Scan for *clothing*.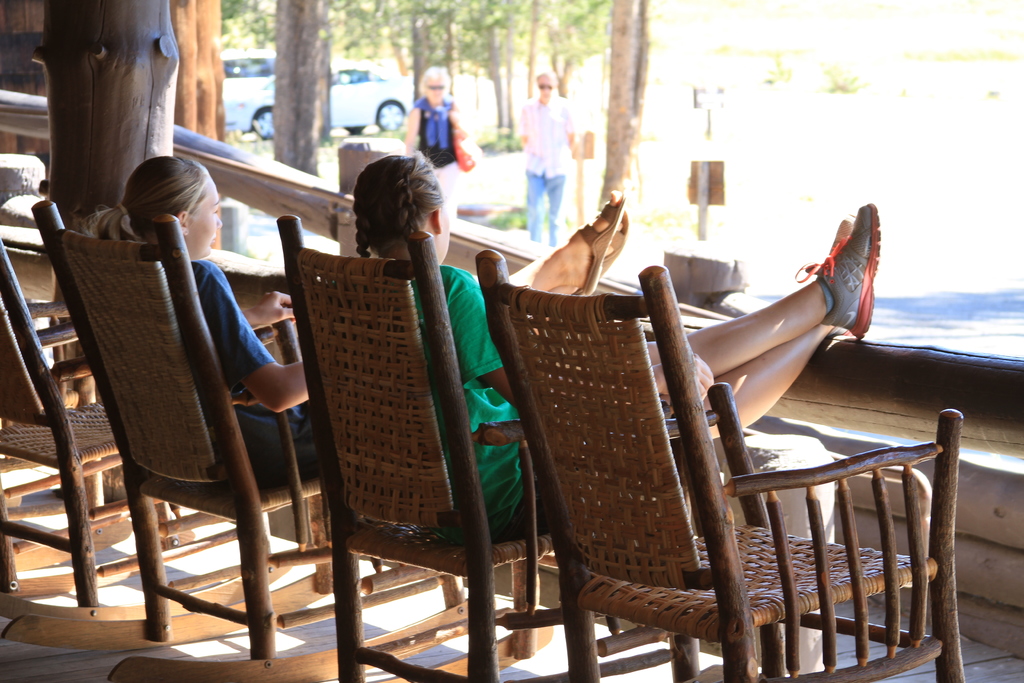
Scan result: box=[515, 88, 576, 242].
